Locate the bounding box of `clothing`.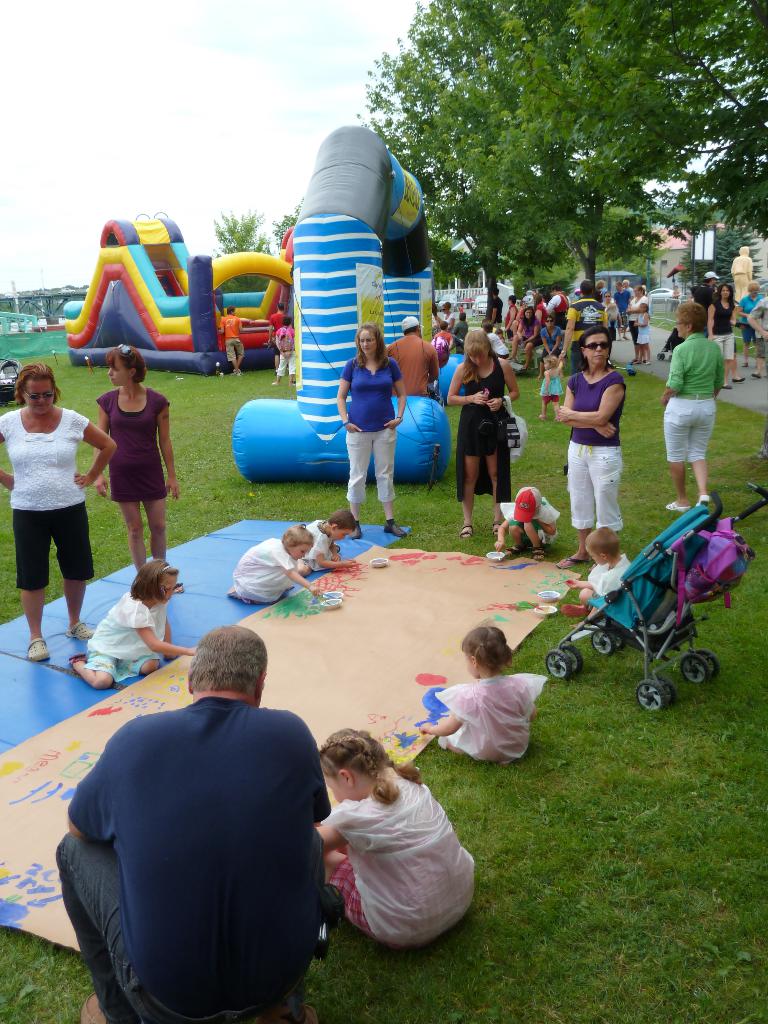
Bounding box: <box>728,255,753,302</box>.
